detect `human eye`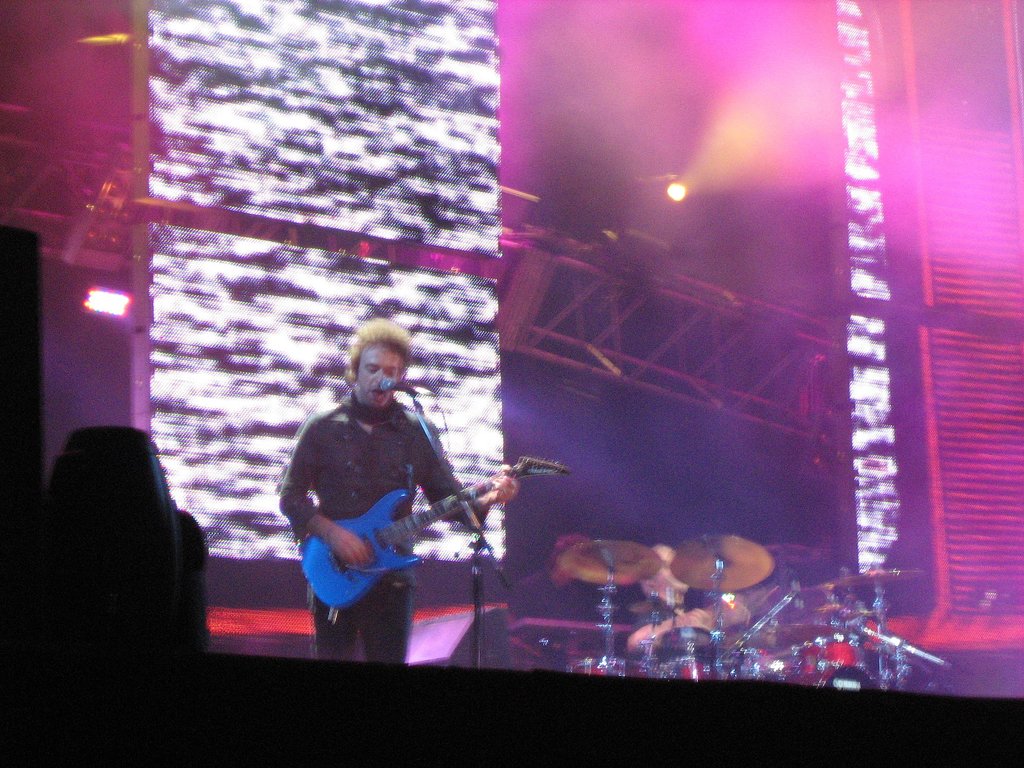
[386, 367, 402, 376]
